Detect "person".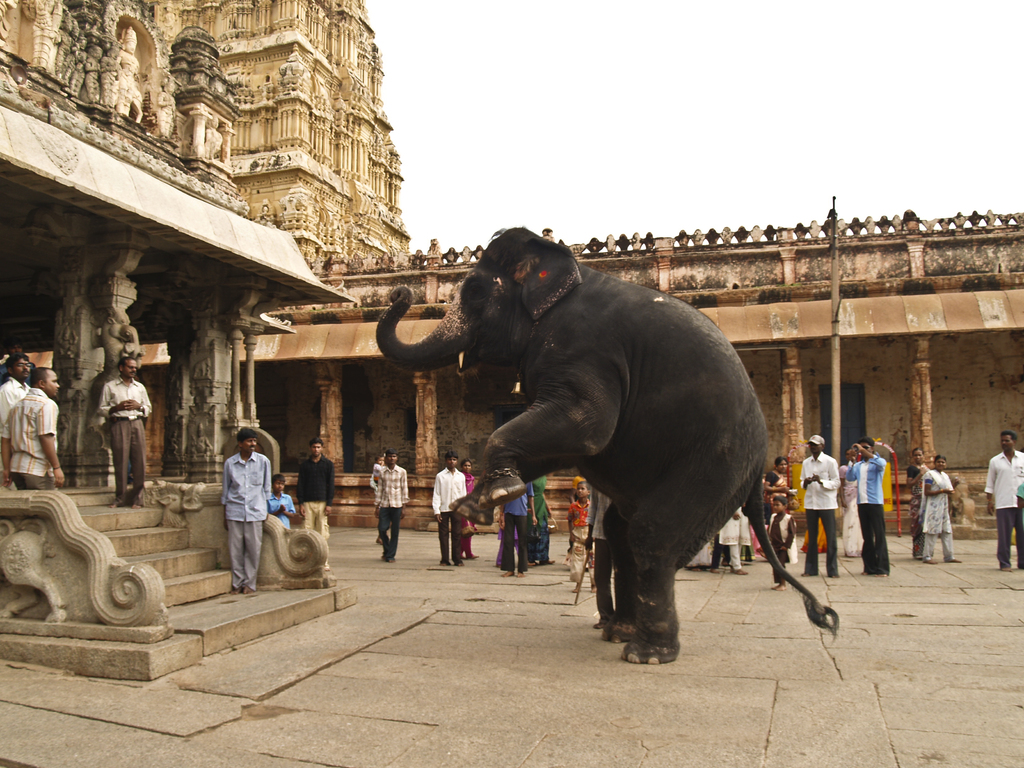
Detected at region(431, 450, 469, 569).
